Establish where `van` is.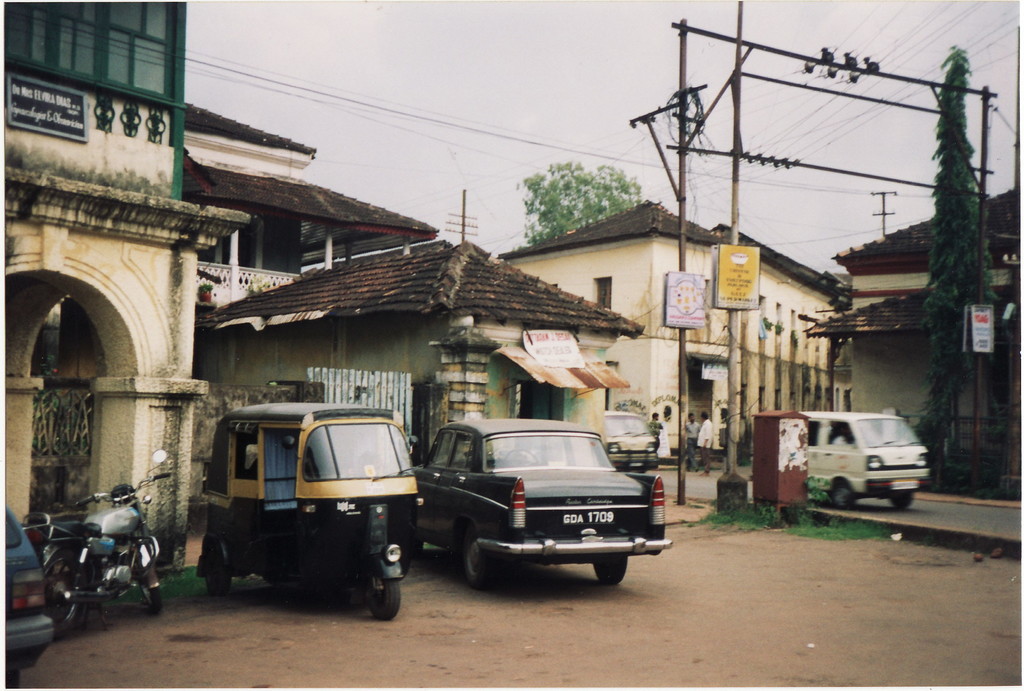
Established at bbox=(600, 406, 661, 476).
